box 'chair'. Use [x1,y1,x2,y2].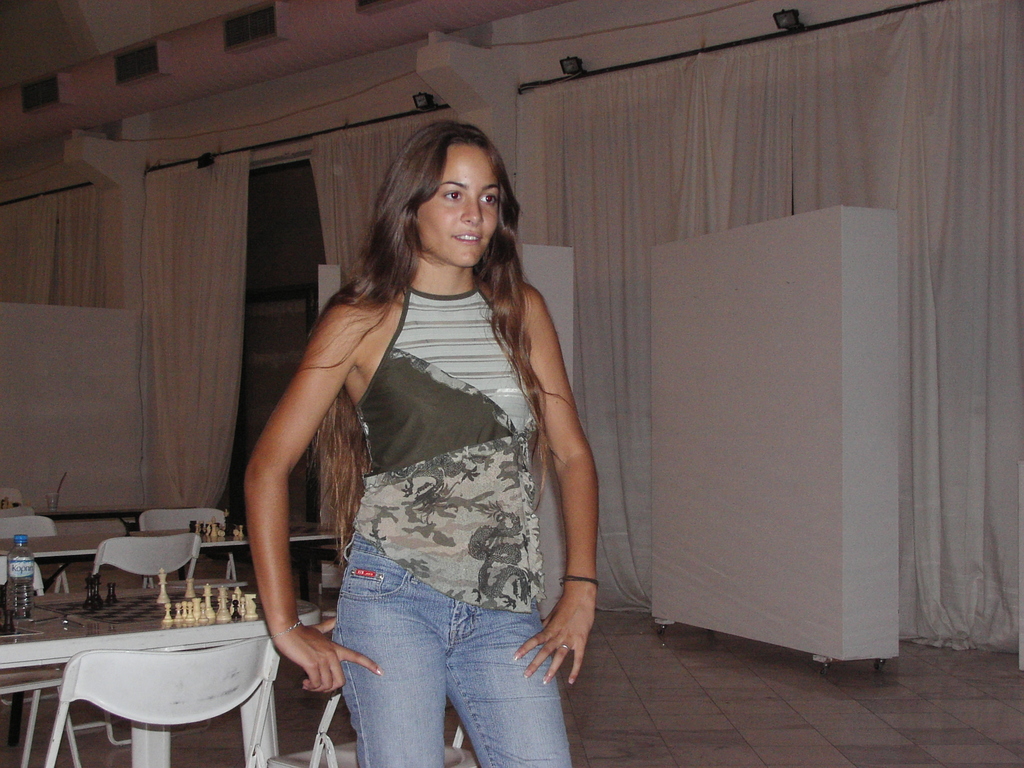
[137,511,235,584].
